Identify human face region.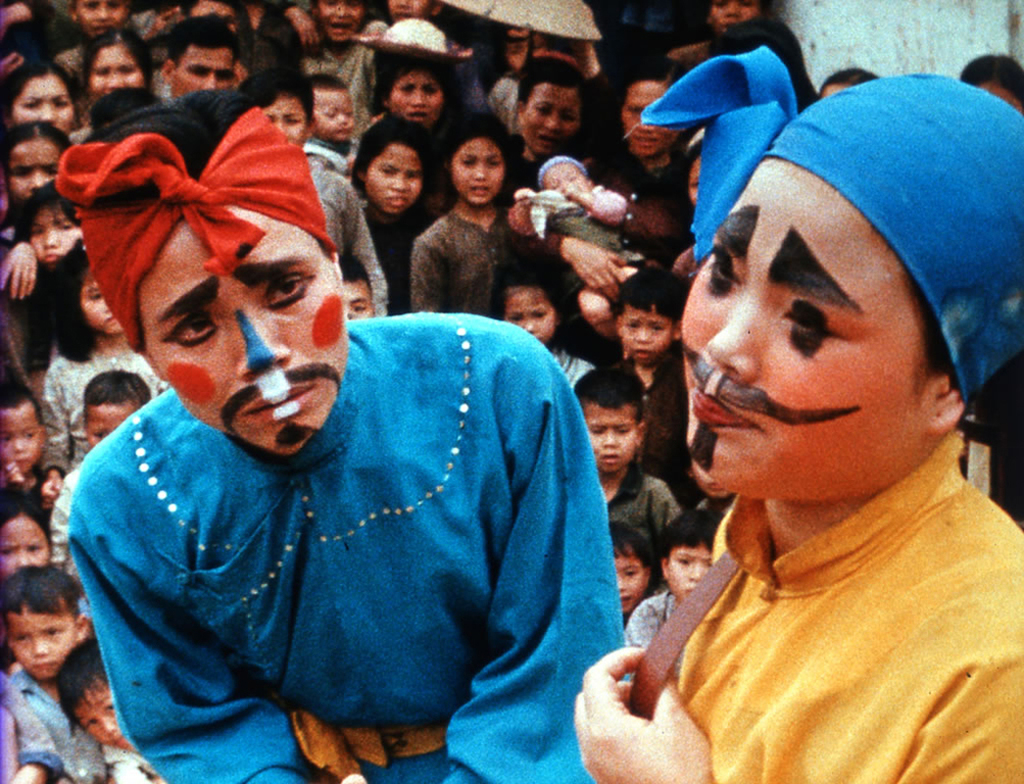
Region: select_region(683, 153, 931, 496).
